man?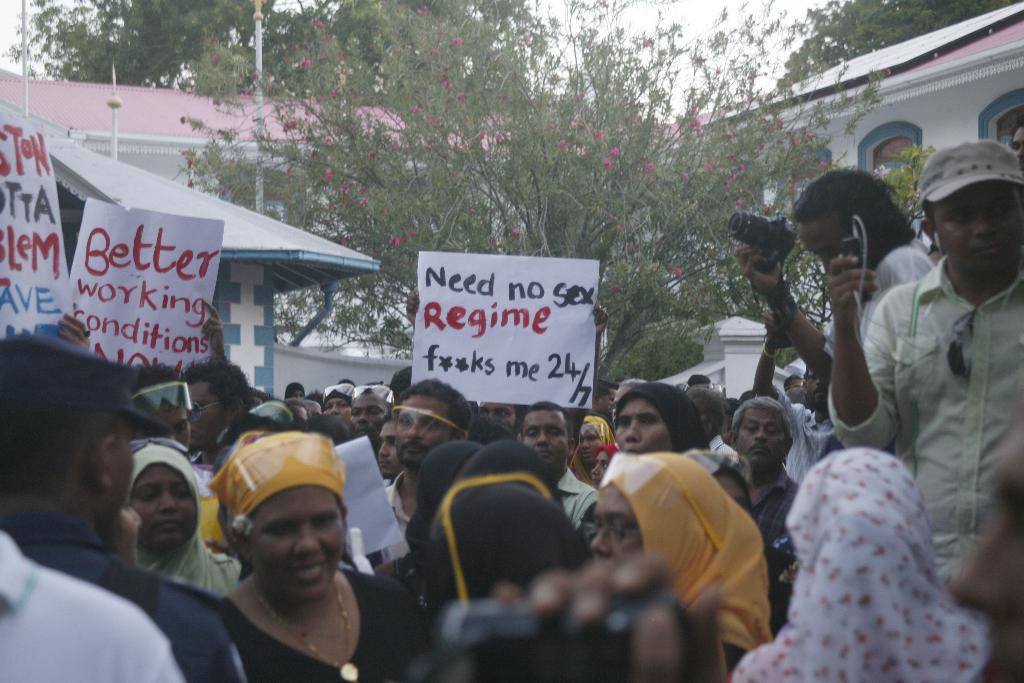
detection(824, 135, 1023, 580)
